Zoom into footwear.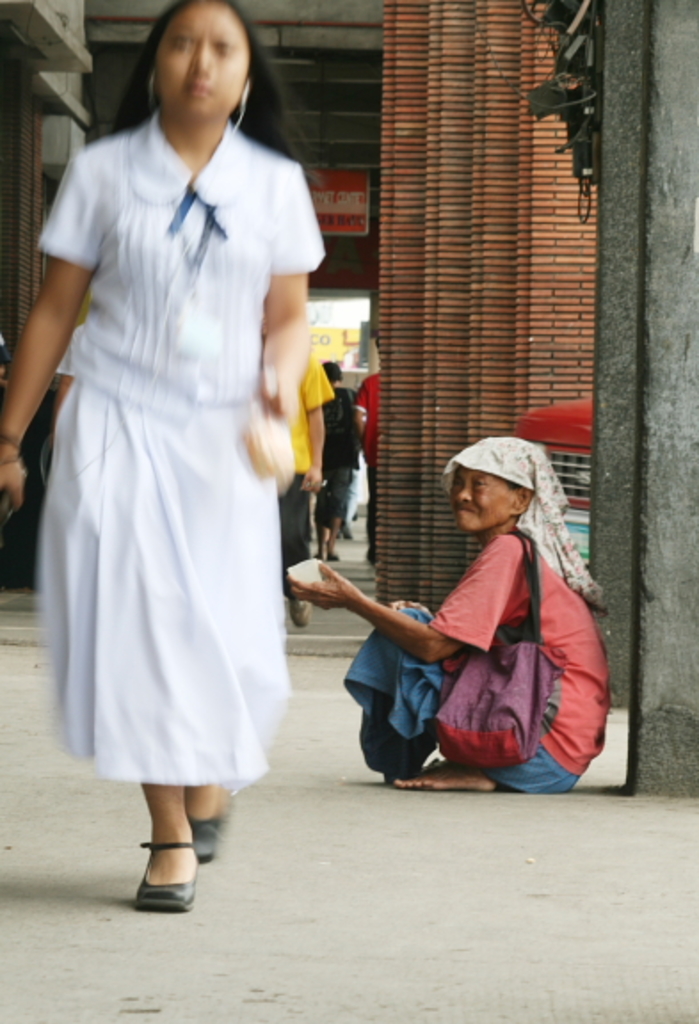
Zoom target: BBox(130, 843, 199, 907).
